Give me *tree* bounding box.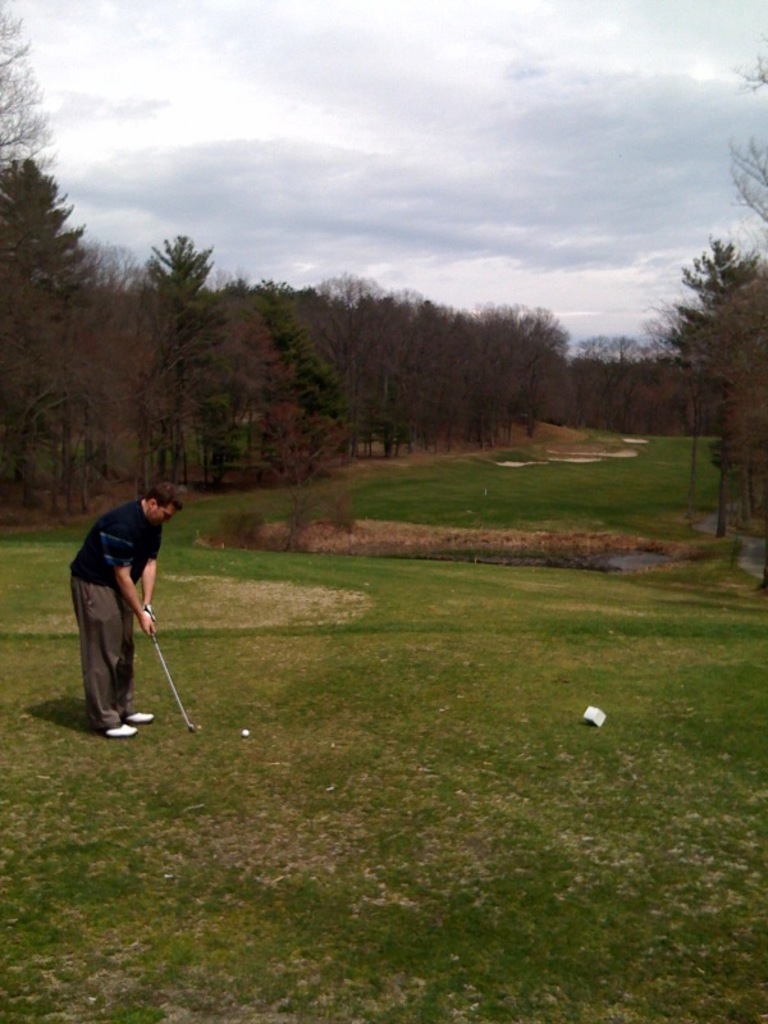
<box>67,276,136,500</box>.
